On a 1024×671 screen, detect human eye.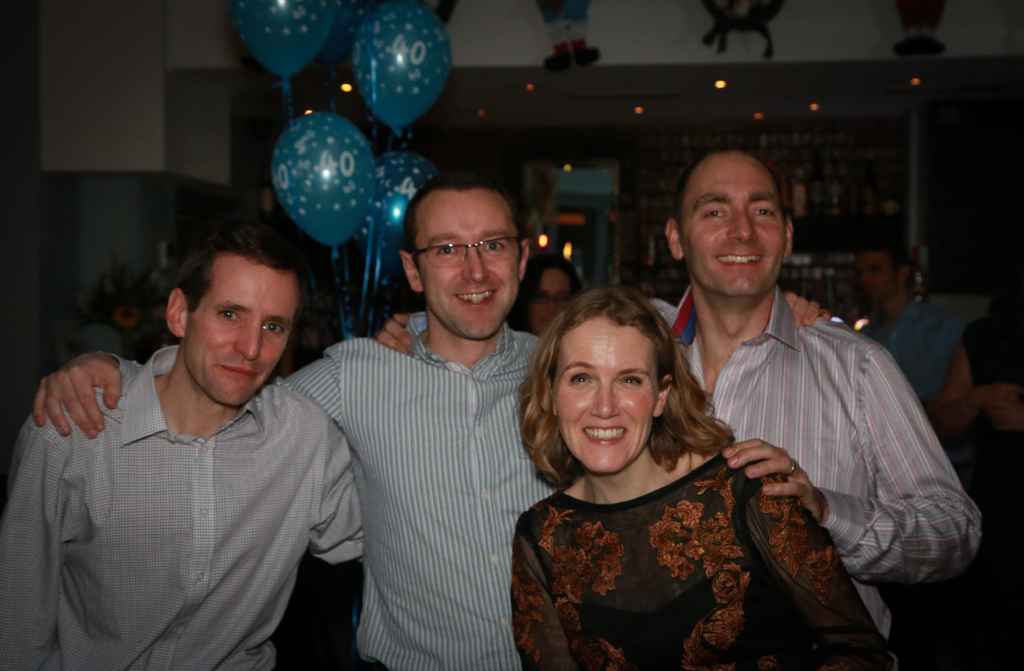
detection(571, 373, 593, 385).
